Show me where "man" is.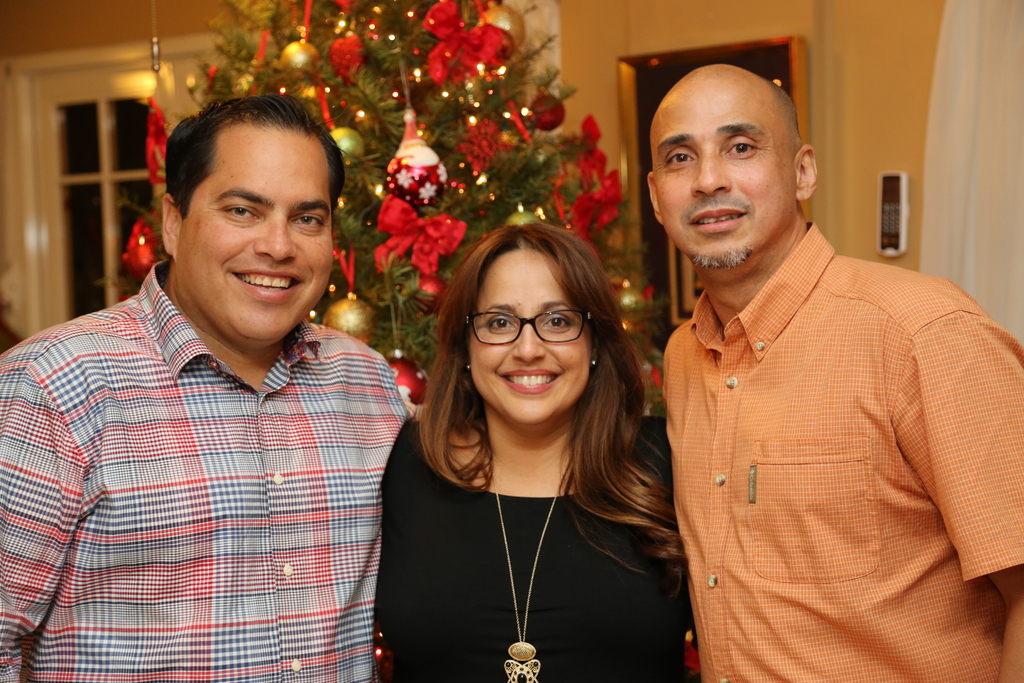
"man" is at (x1=0, y1=95, x2=406, y2=682).
